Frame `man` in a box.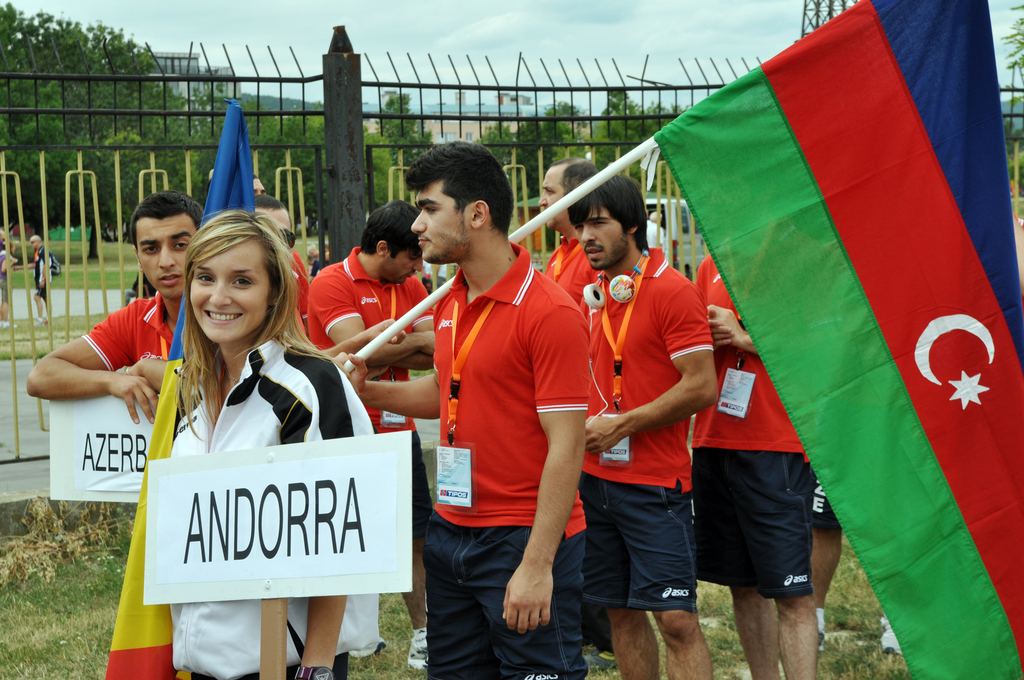
left=252, top=194, right=294, bottom=250.
